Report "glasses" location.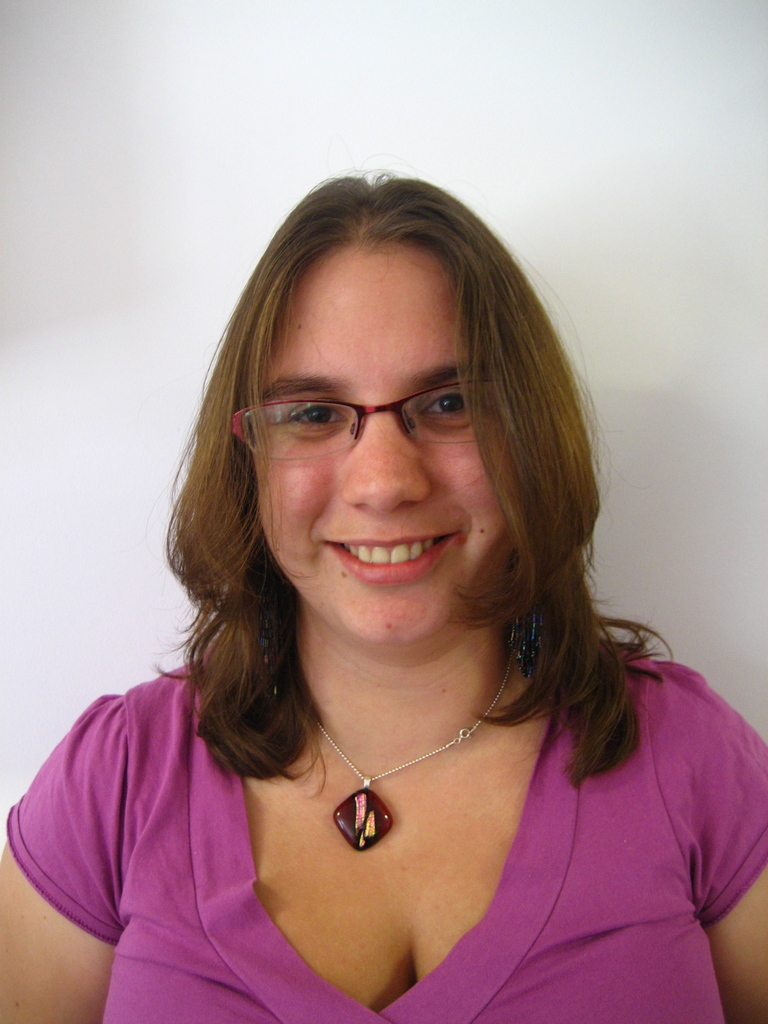
Report: (198,376,502,467).
